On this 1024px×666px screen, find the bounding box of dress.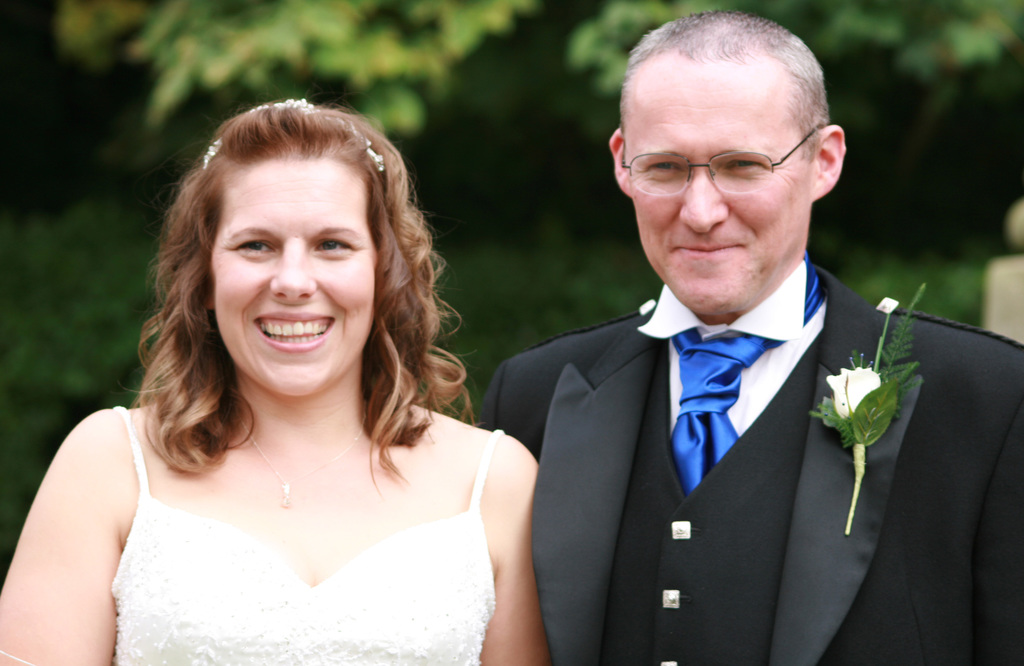
Bounding box: region(106, 418, 505, 665).
